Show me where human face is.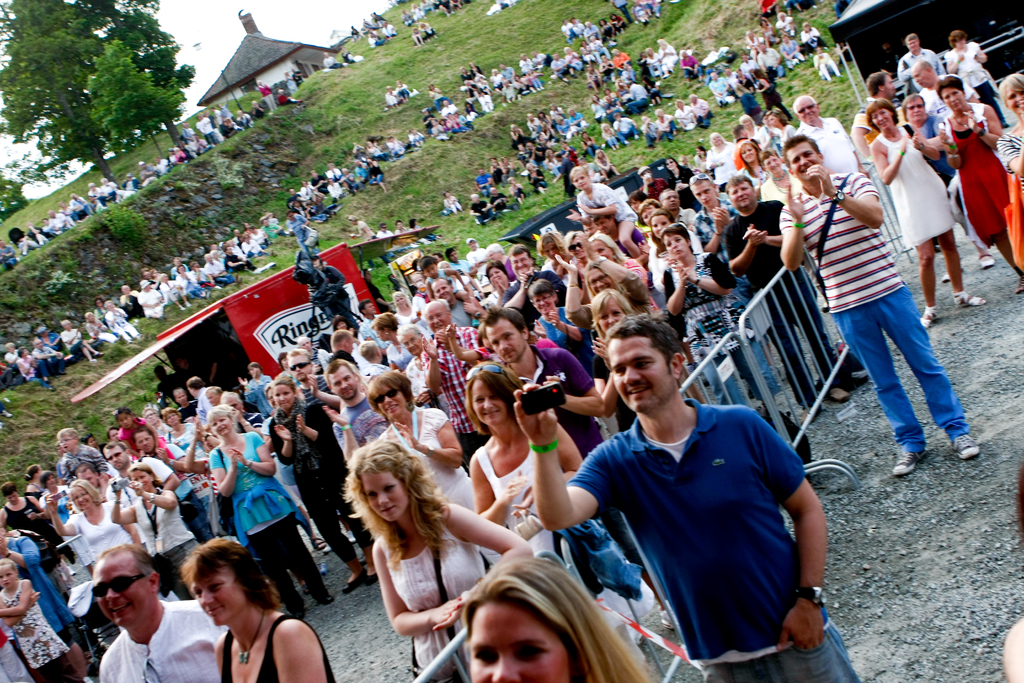
human face is at <box>882,75,893,97</box>.
